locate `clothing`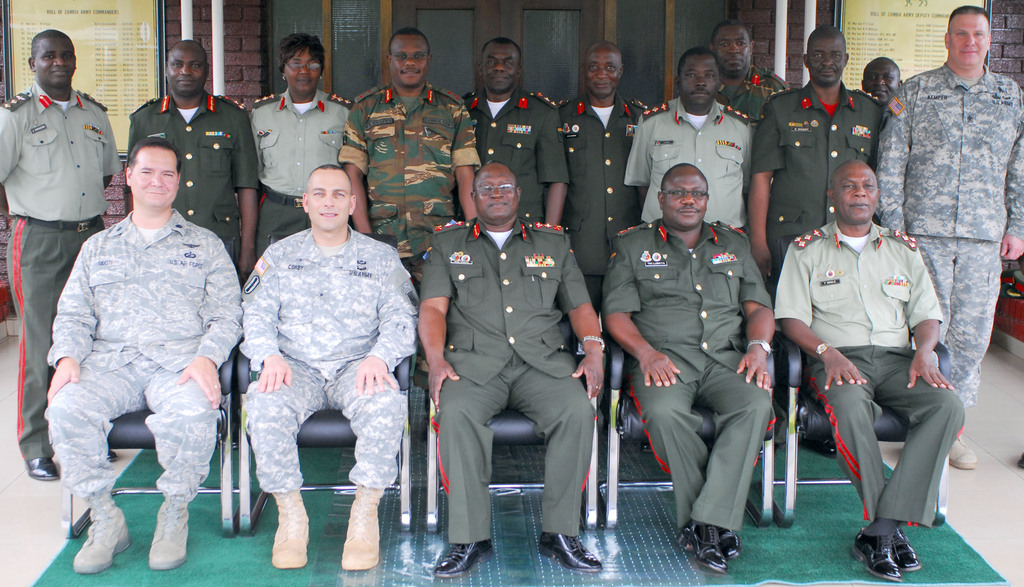
(234, 220, 427, 489)
